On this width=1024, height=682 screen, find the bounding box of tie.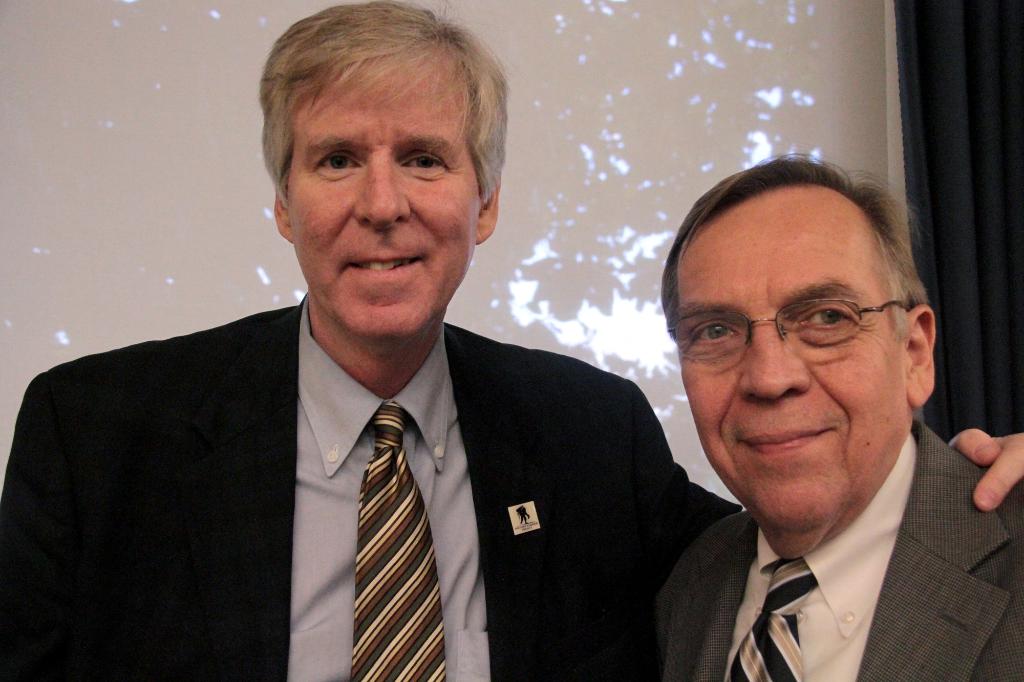
Bounding box: crop(727, 557, 818, 681).
